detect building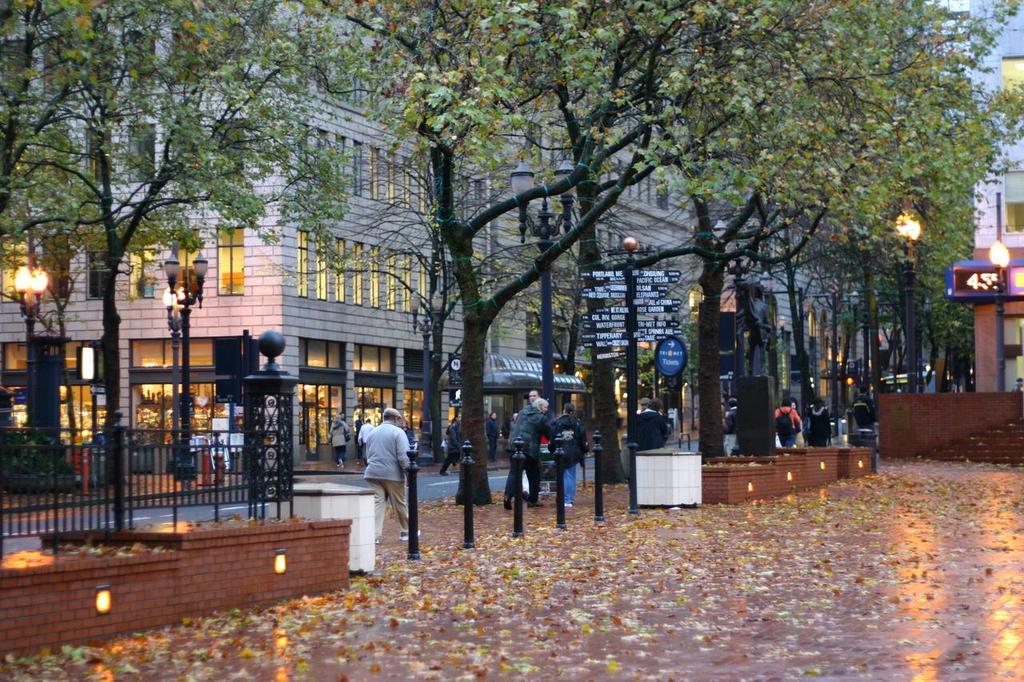
box=[0, 0, 870, 497]
